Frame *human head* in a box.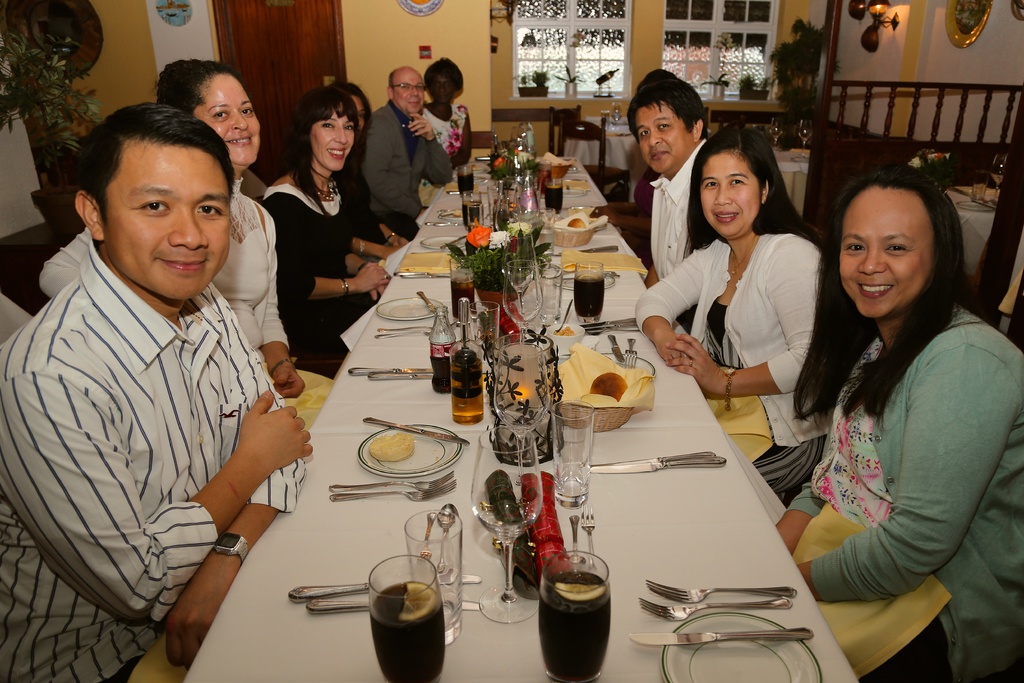
386/67/429/117.
